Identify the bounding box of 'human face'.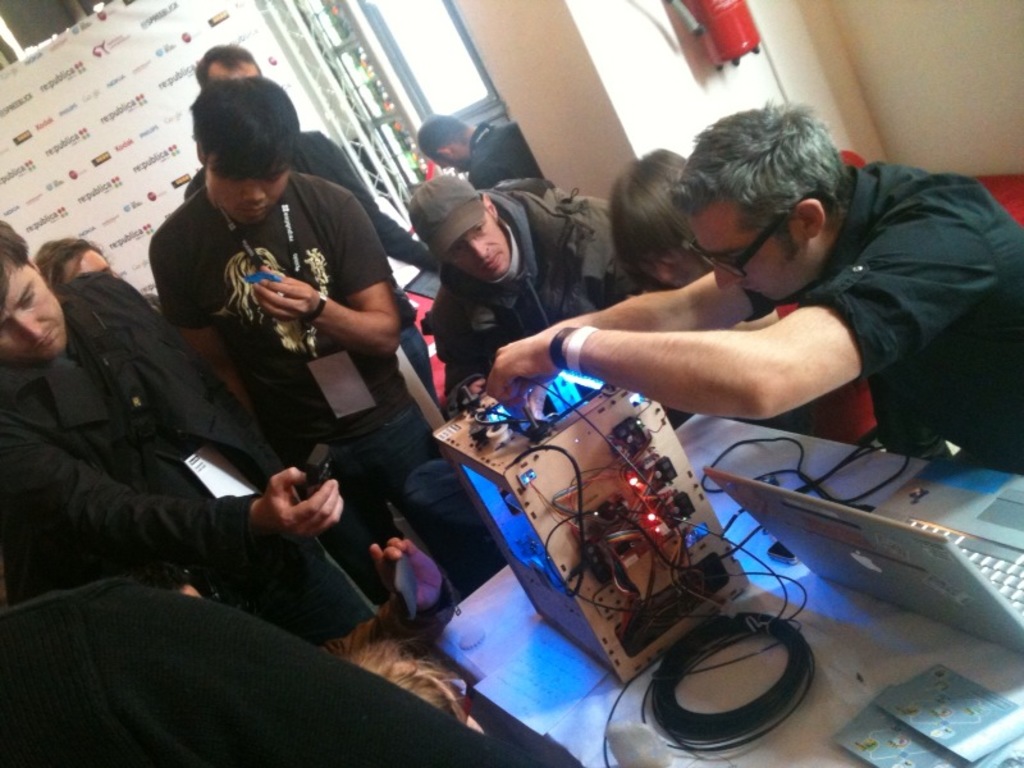
bbox=[691, 205, 812, 312].
